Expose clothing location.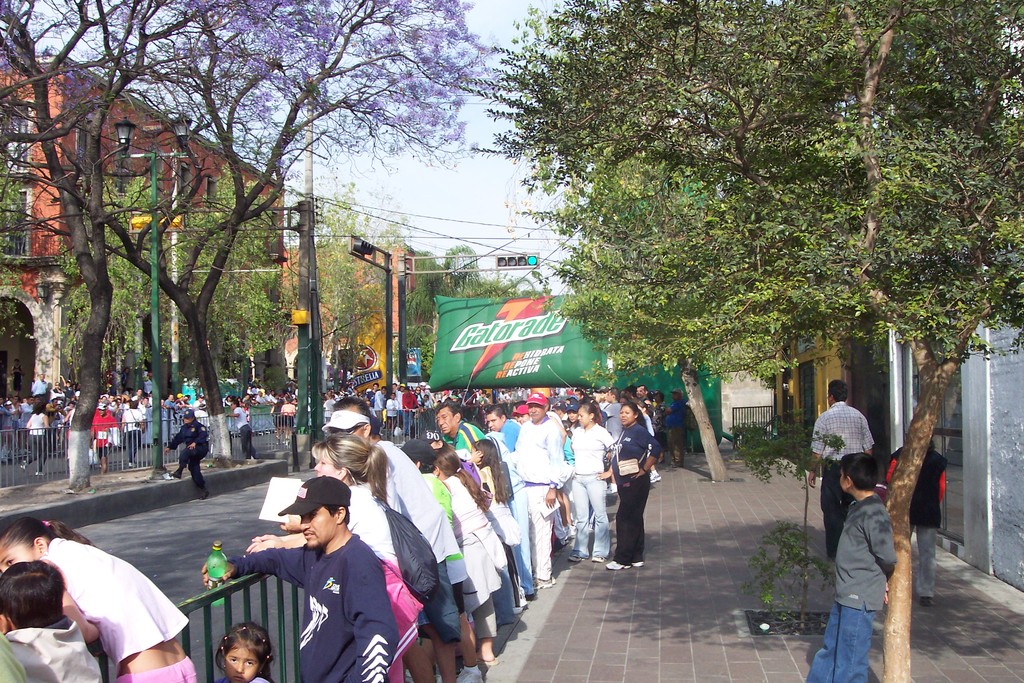
Exposed at bbox=[239, 406, 259, 452].
